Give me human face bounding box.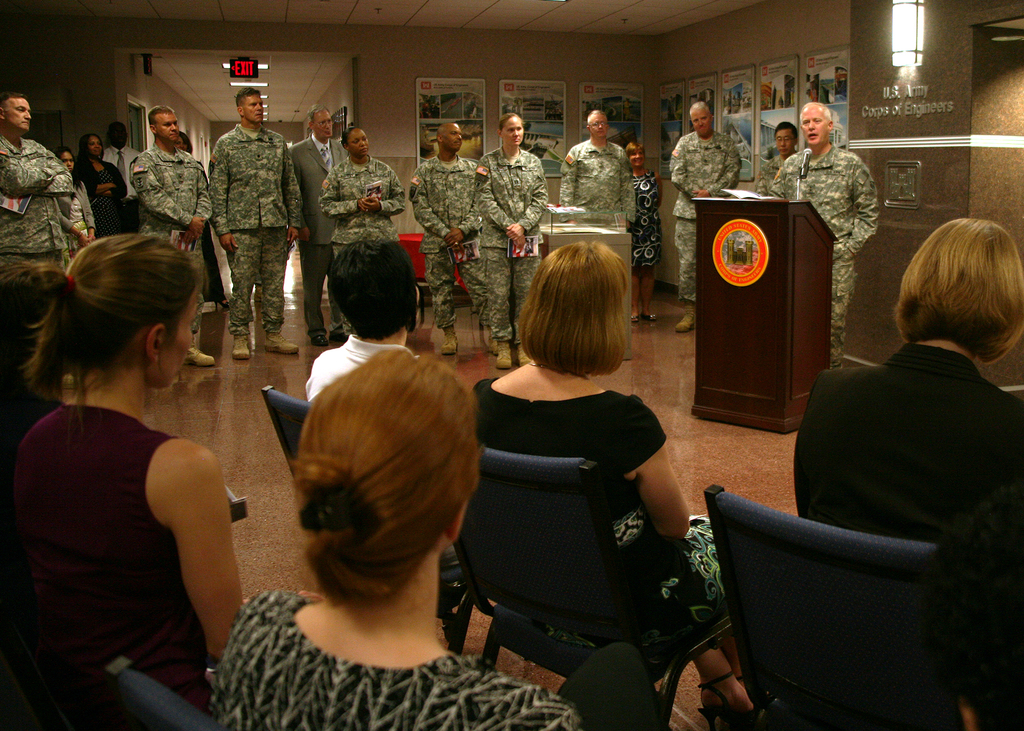
{"x1": 695, "y1": 111, "x2": 714, "y2": 143}.
